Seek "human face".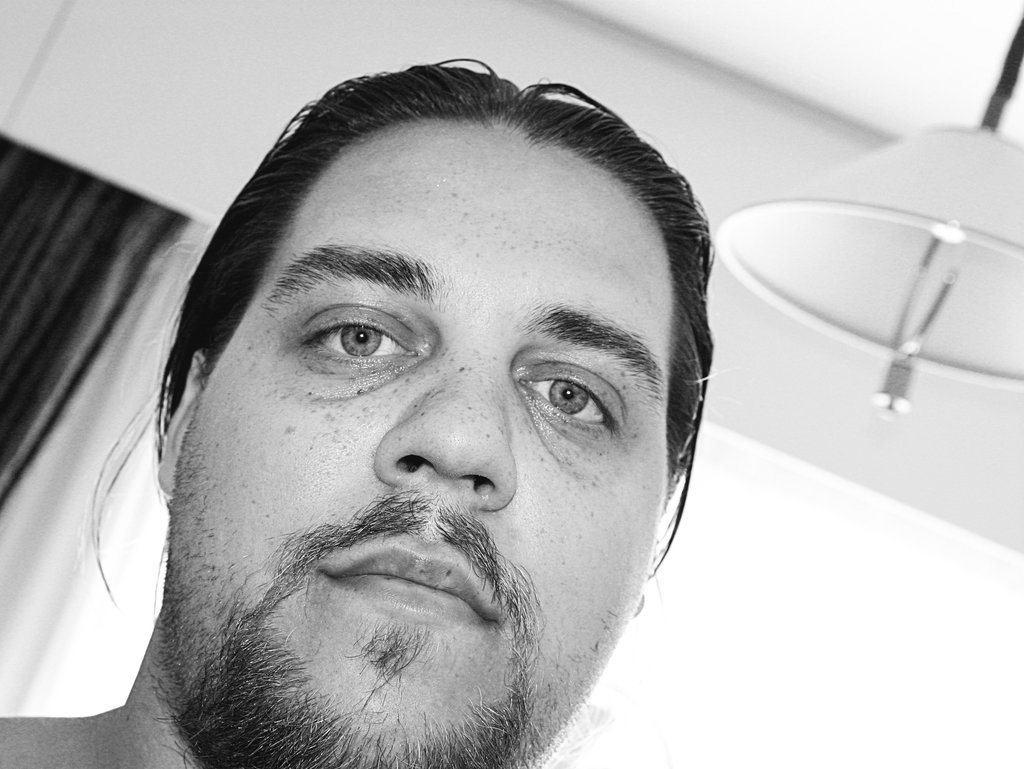
[170,118,668,768].
